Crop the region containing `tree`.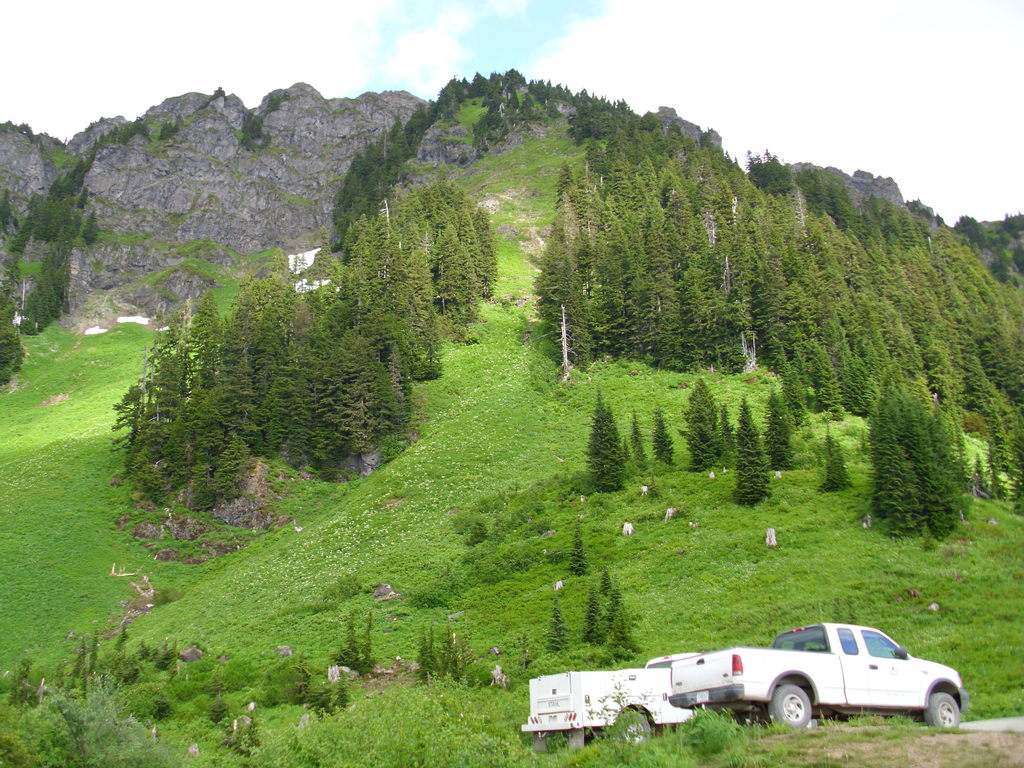
Crop region: 303,680,328,722.
